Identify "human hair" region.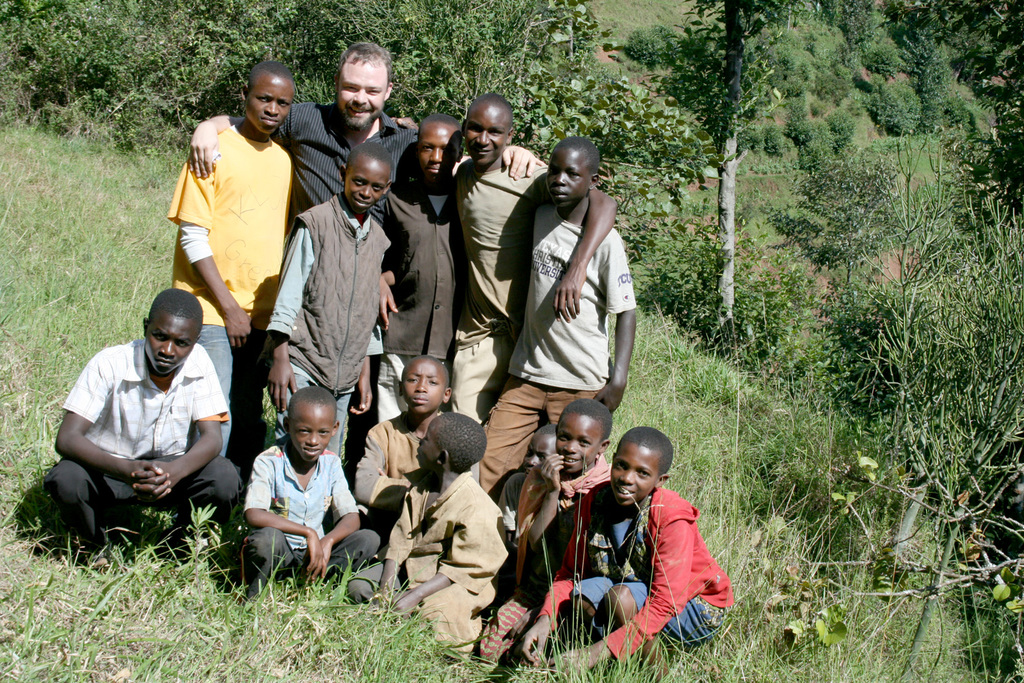
Region: select_region(146, 287, 203, 344).
